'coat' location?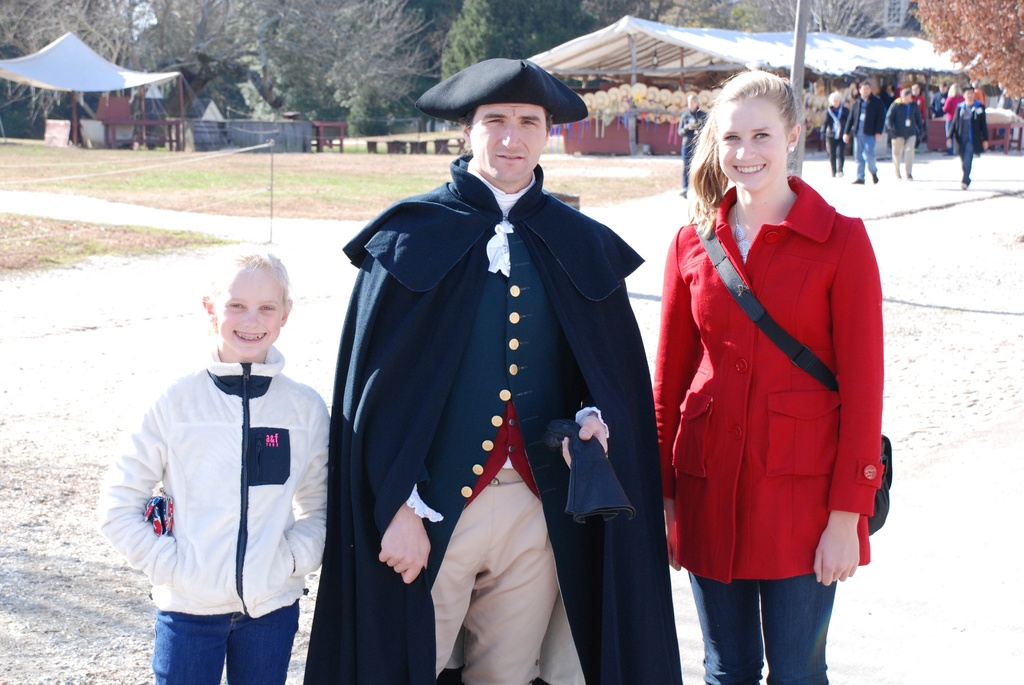
[820,104,849,140]
